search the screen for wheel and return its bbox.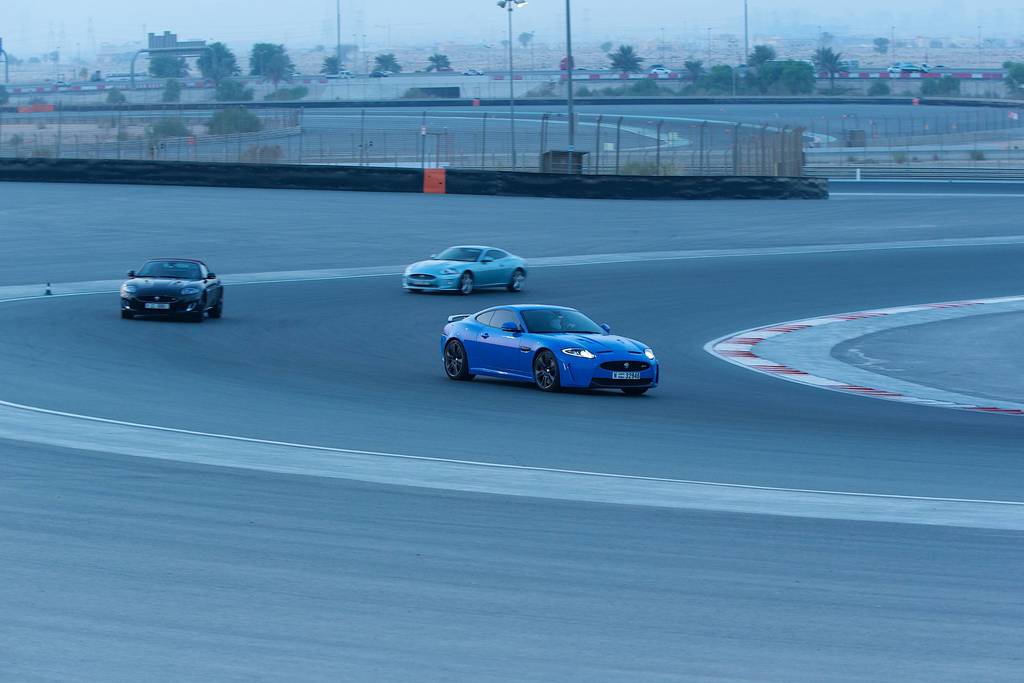
Found: bbox=(535, 349, 559, 394).
